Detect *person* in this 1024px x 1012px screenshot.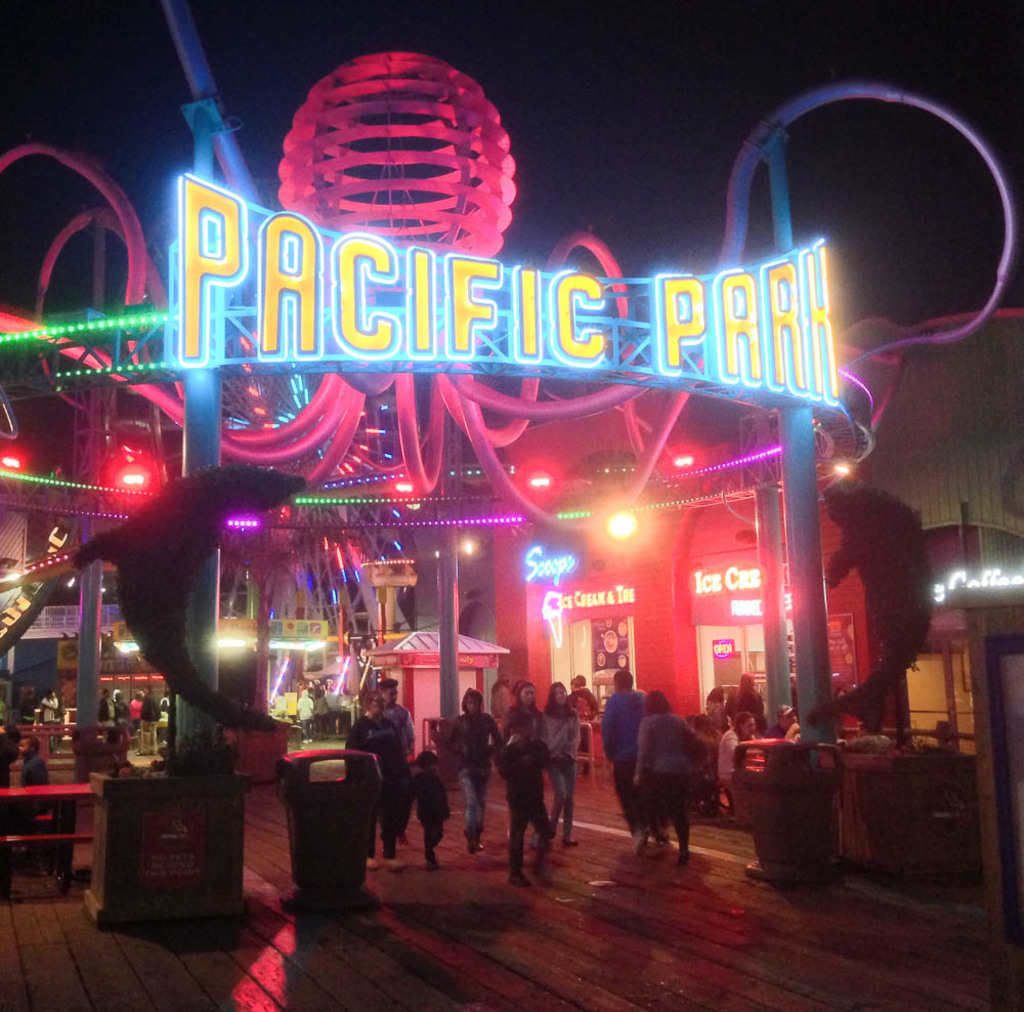
Detection: [41, 693, 63, 728].
